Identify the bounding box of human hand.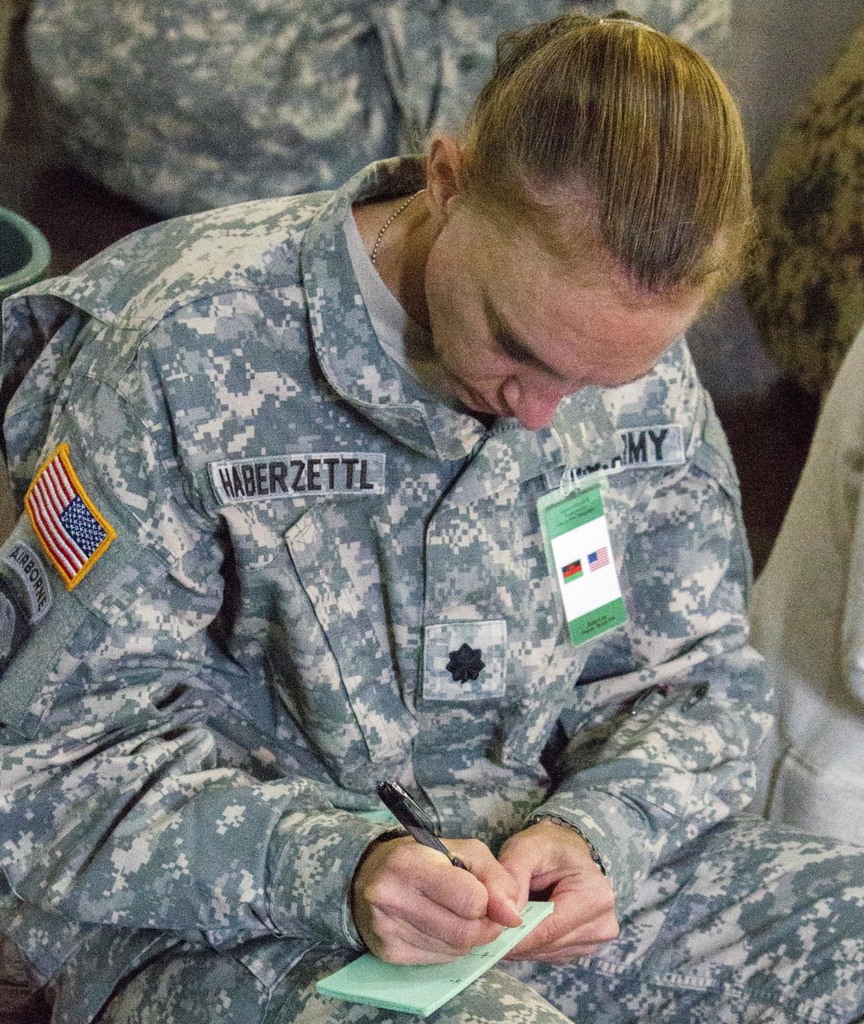
{"left": 493, "top": 822, "right": 624, "bottom": 968}.
